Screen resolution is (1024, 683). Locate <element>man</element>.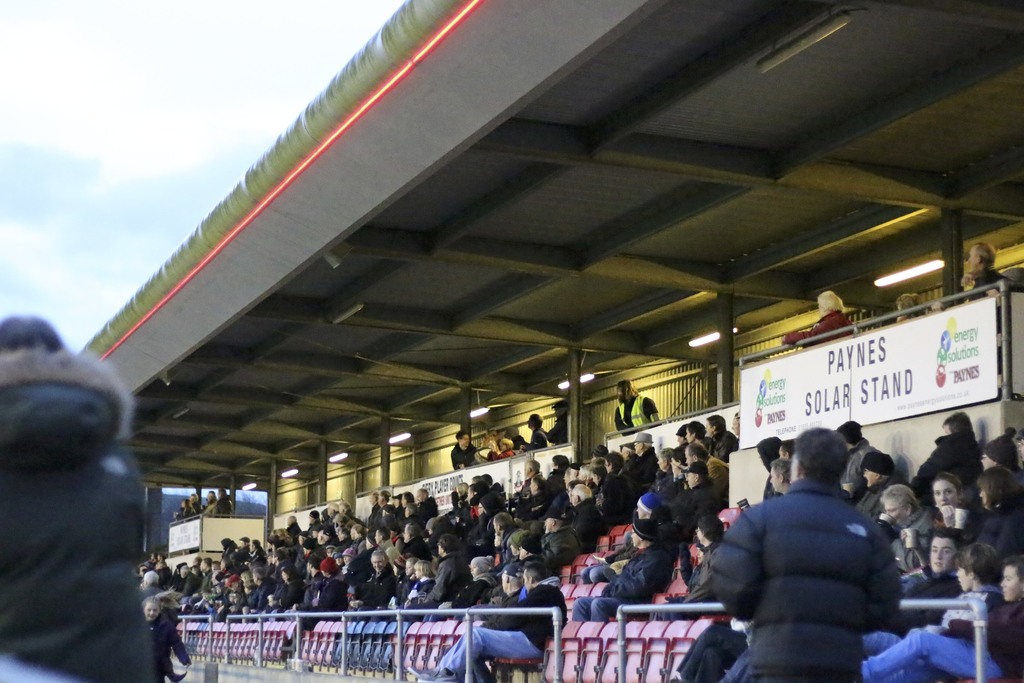
{"x1": 172, "y1": 486, "x2": 232, "y2": 518}.
